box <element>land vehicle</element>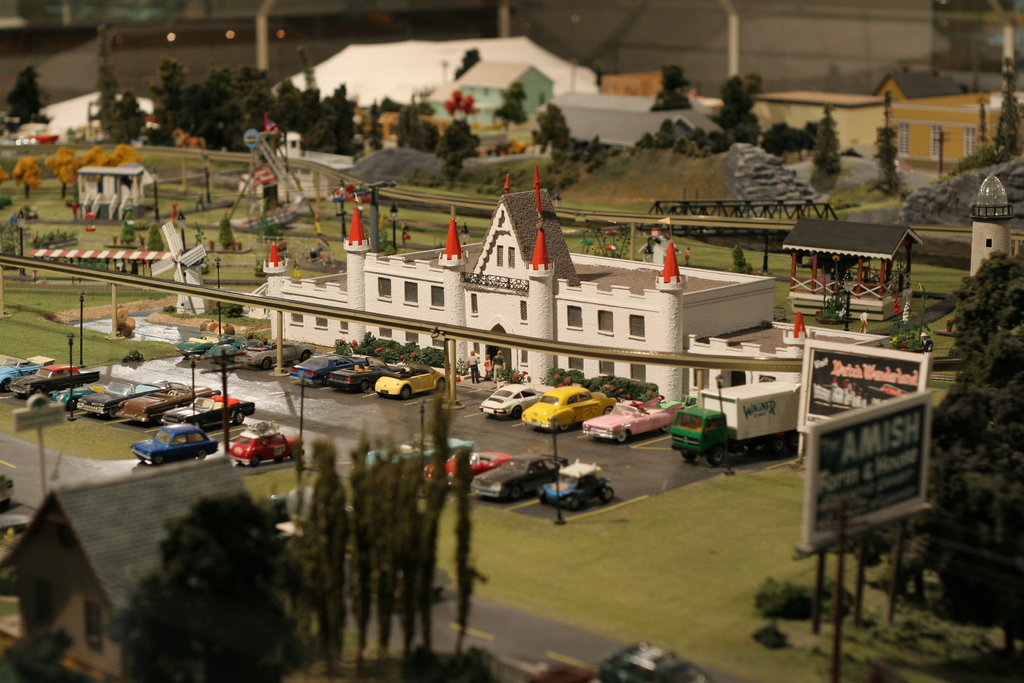
Rect(415, 444, 509, 493)
